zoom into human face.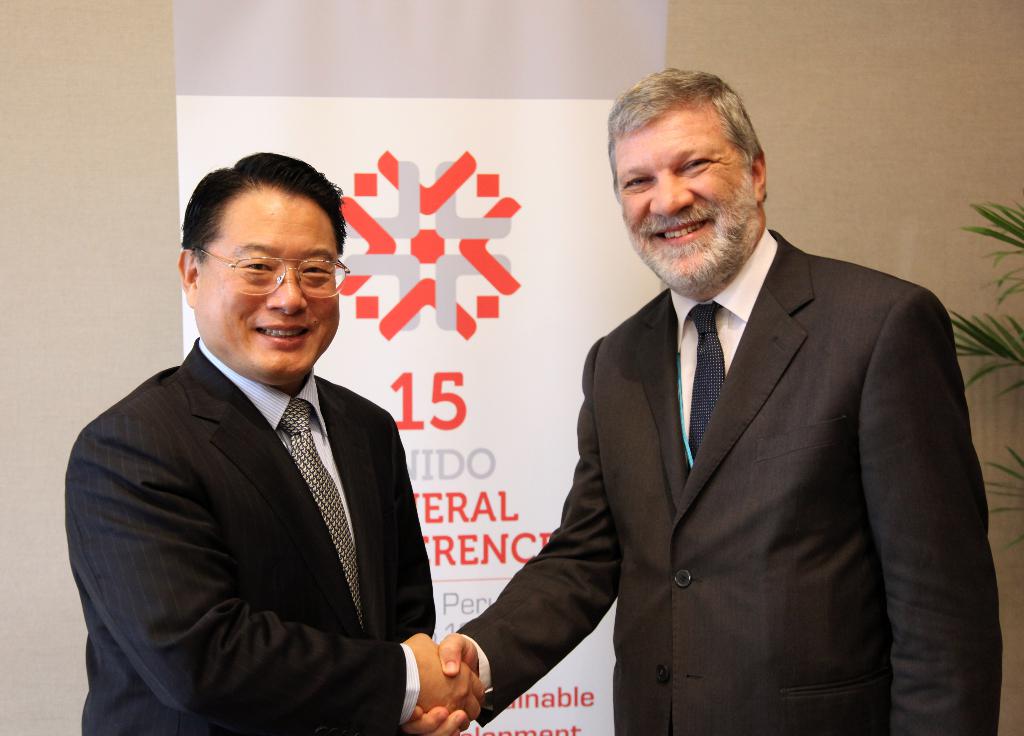
Zoom target: bbox(616, 111, 755, 288).
